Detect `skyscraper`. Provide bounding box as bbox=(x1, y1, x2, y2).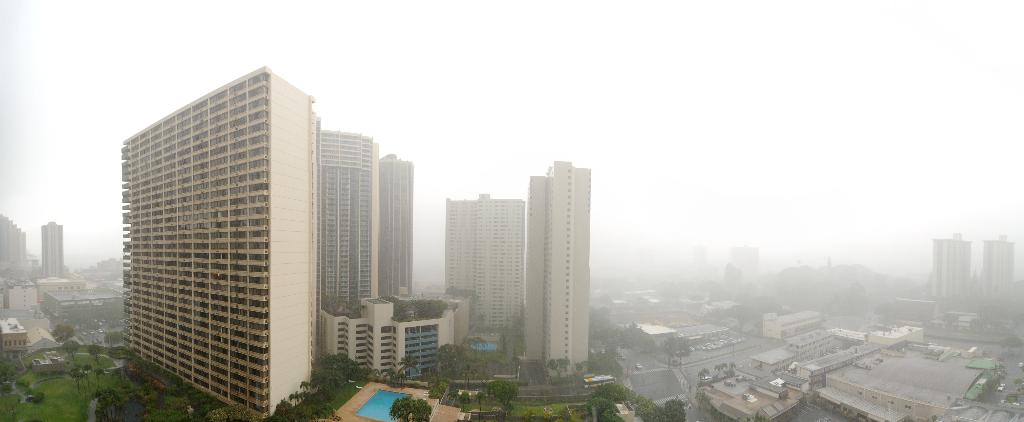
bbox=(41, 219, 66, 277).
